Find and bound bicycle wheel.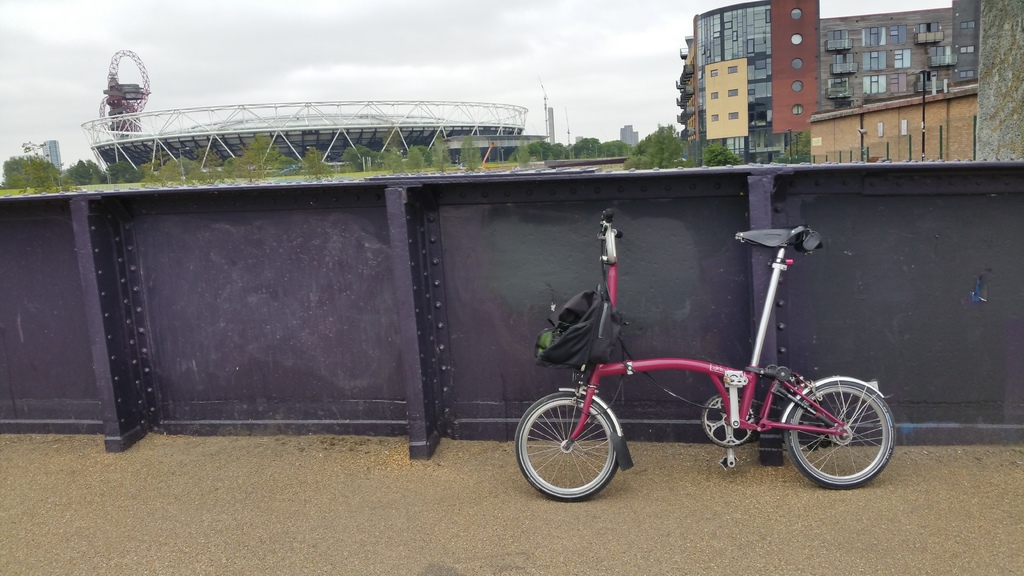
Bound: locate(781, 380, 897, 492).
